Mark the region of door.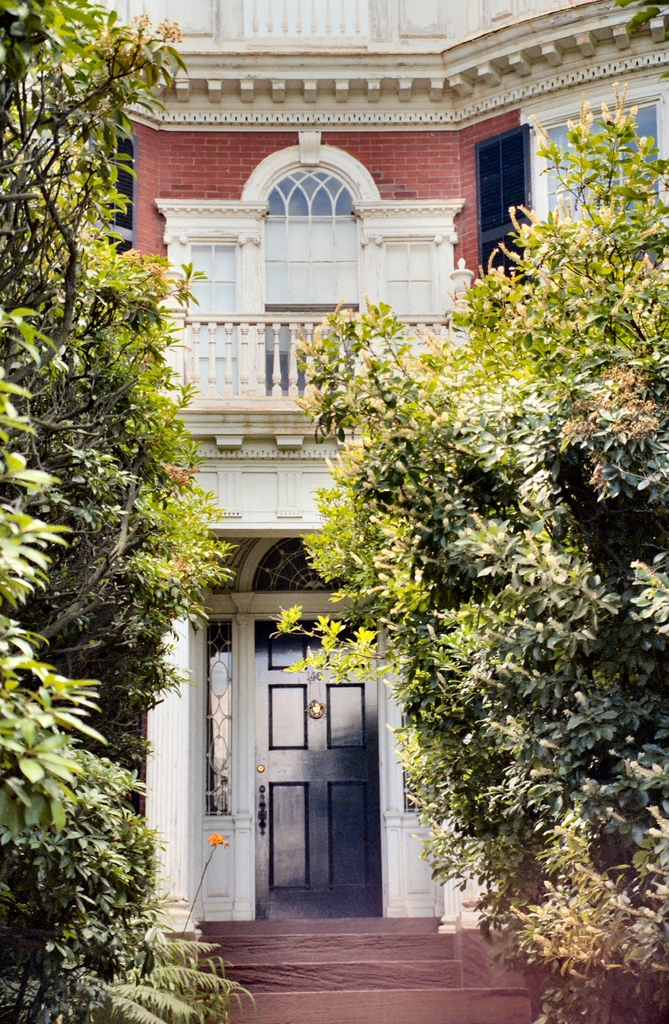
Region: bbox(242, 653, 384, 925).
